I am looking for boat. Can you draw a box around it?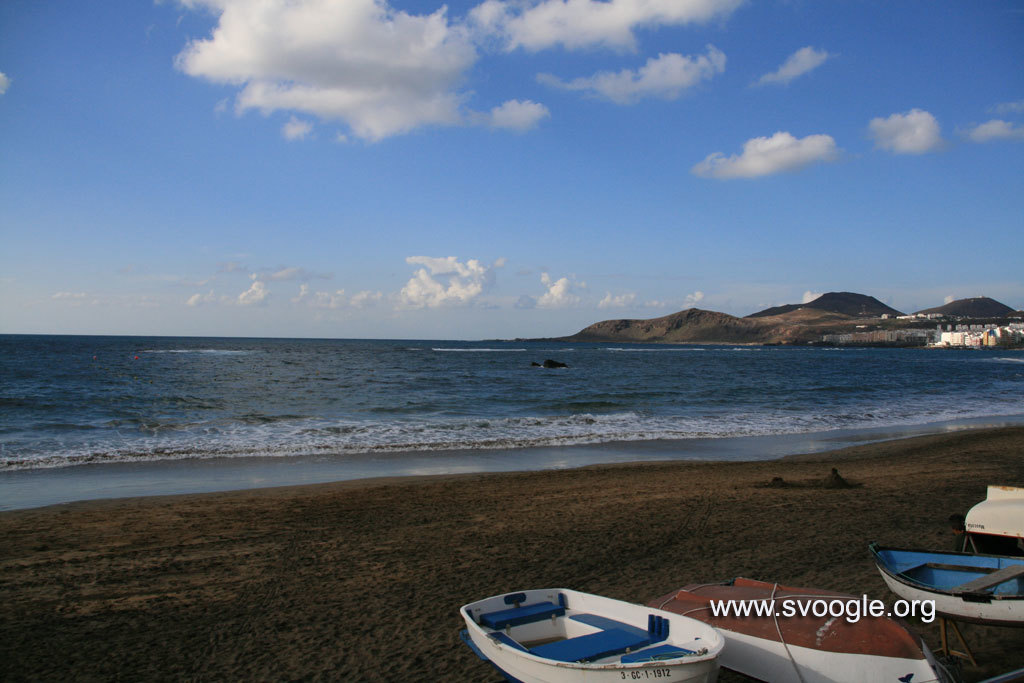
Sure, the bounding box is [x1=958, y1=485, x2=1023, y2=560].
